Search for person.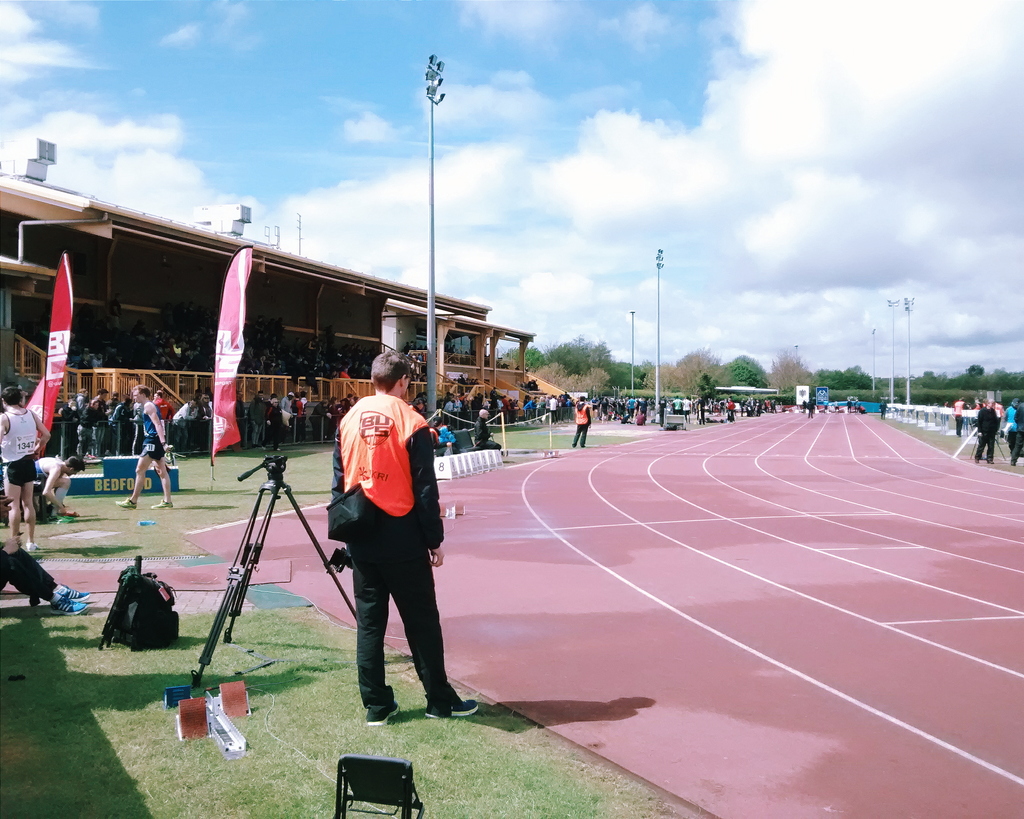
Found at box(120, 386, 172, 513).
